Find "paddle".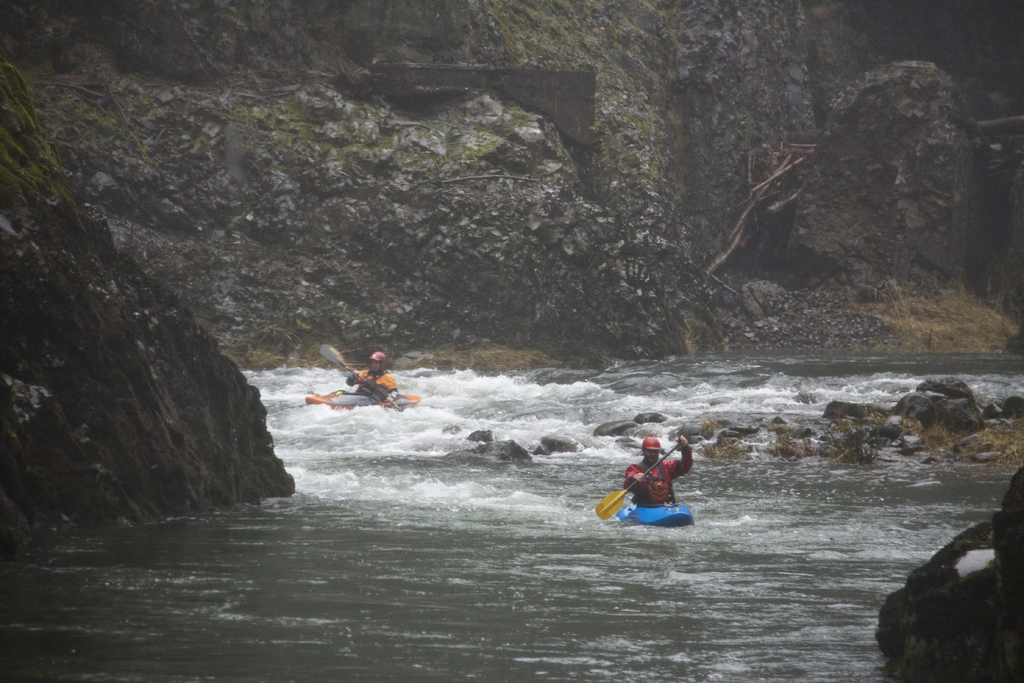
321:345:398:413.
